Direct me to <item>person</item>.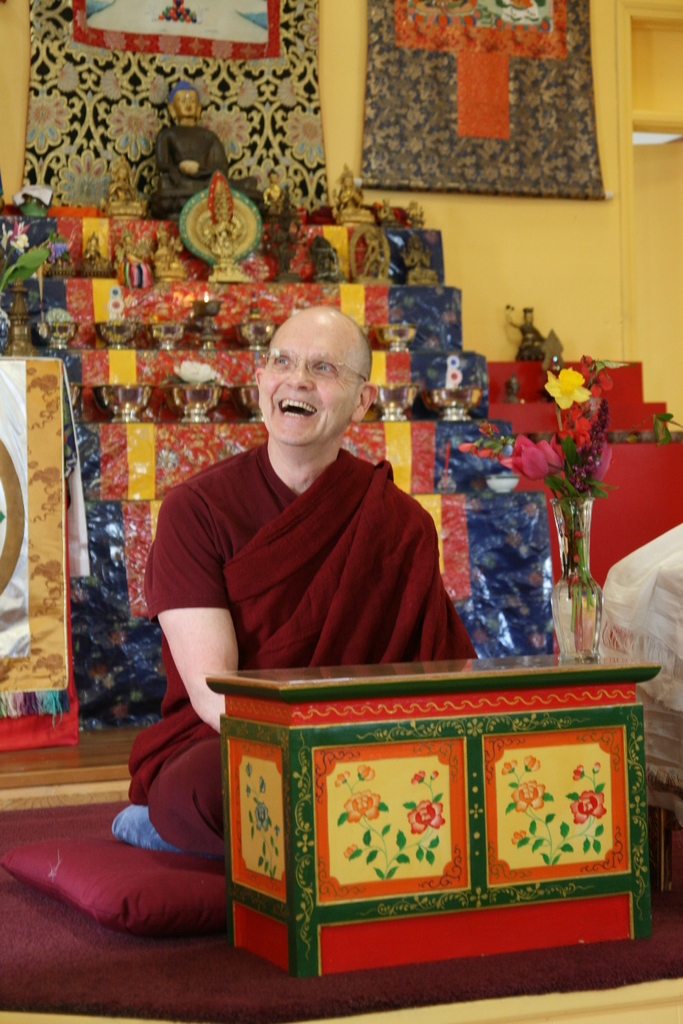
Direction: BBox(400, 236, 437, 283).
